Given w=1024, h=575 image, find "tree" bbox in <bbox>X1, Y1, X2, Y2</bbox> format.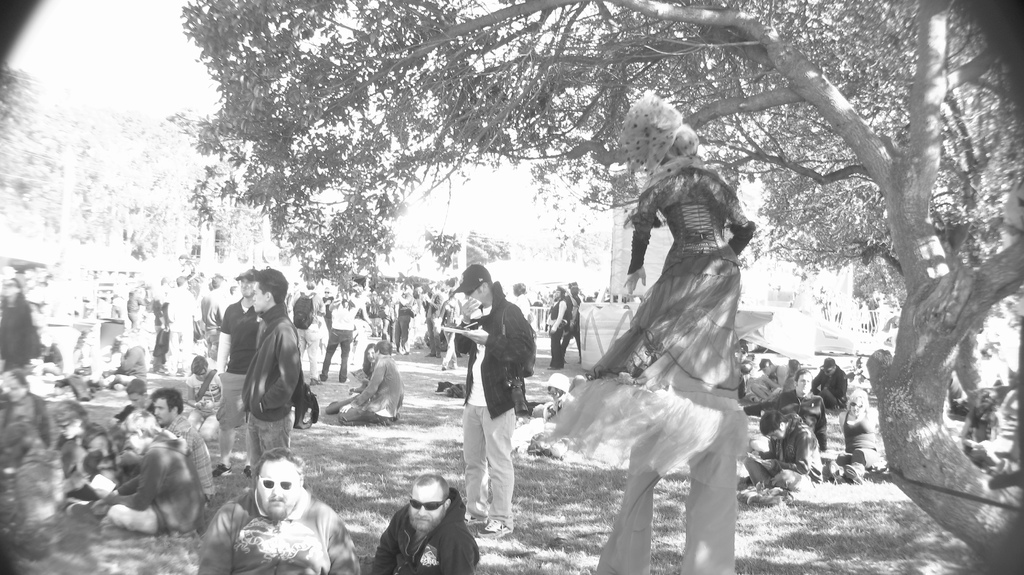
<bbox>184, 0, 1022, 574</bbox>.
